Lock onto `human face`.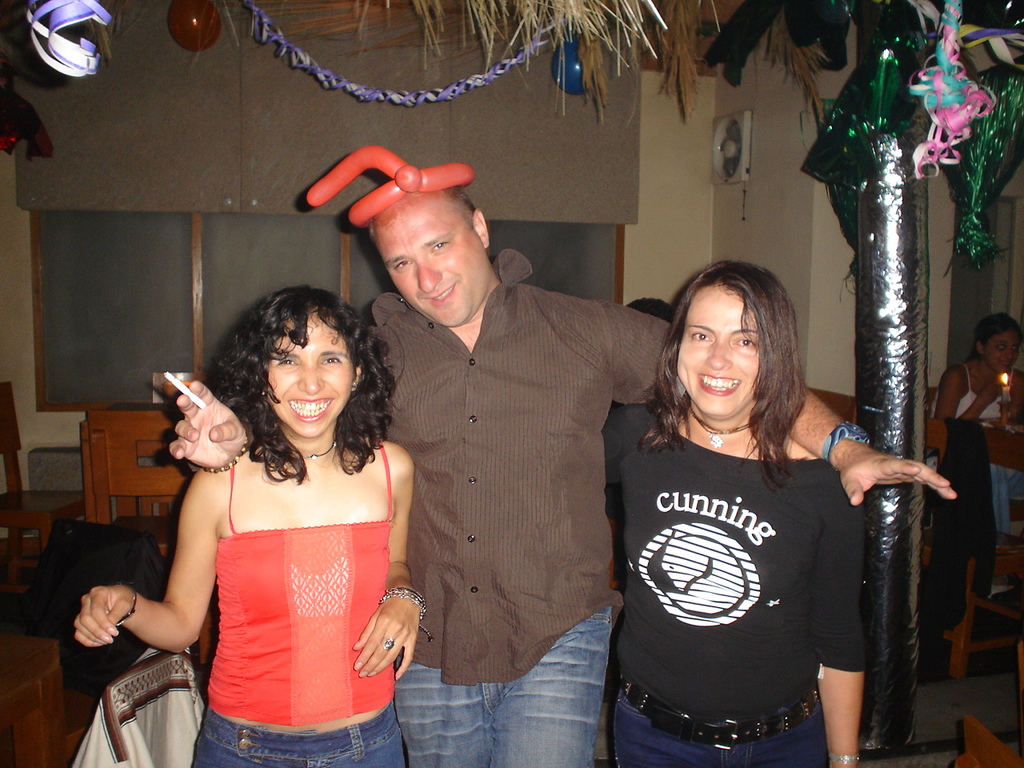
Locked: box=[989, 325, 1023, 370].
